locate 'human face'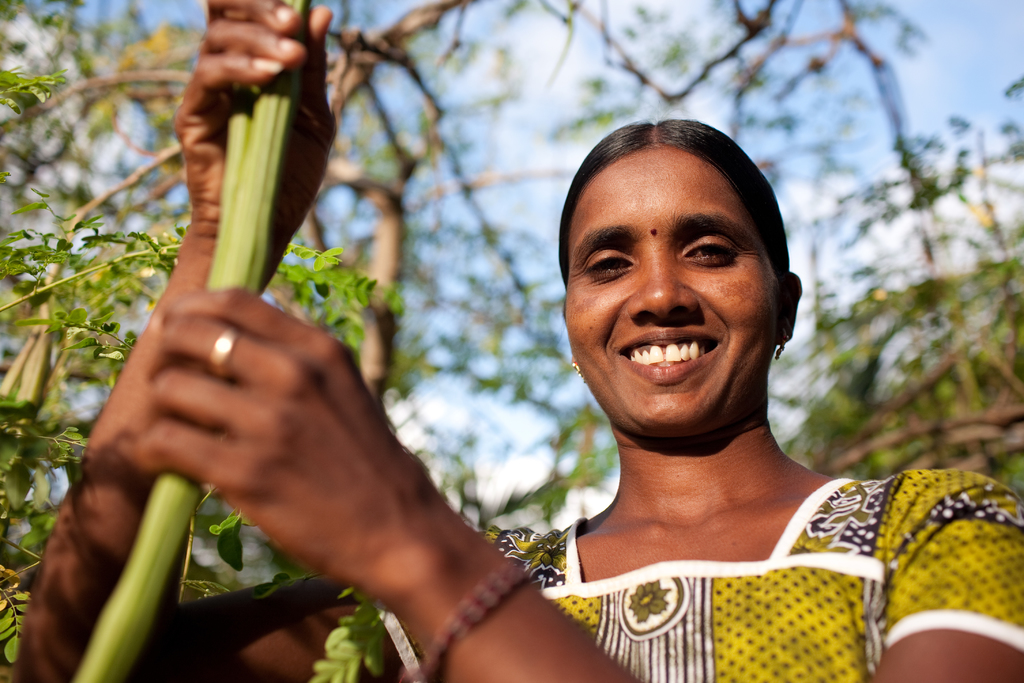
563,144,775,443
